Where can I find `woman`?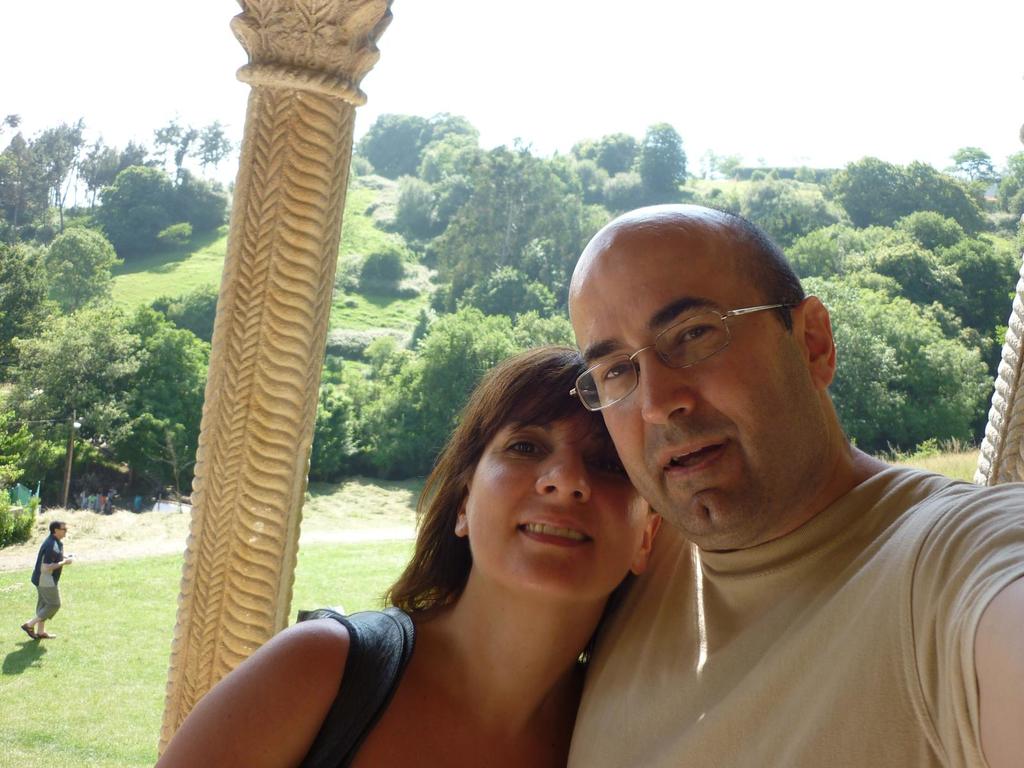
You can find it at bbox(220, 342, 708, 753).
